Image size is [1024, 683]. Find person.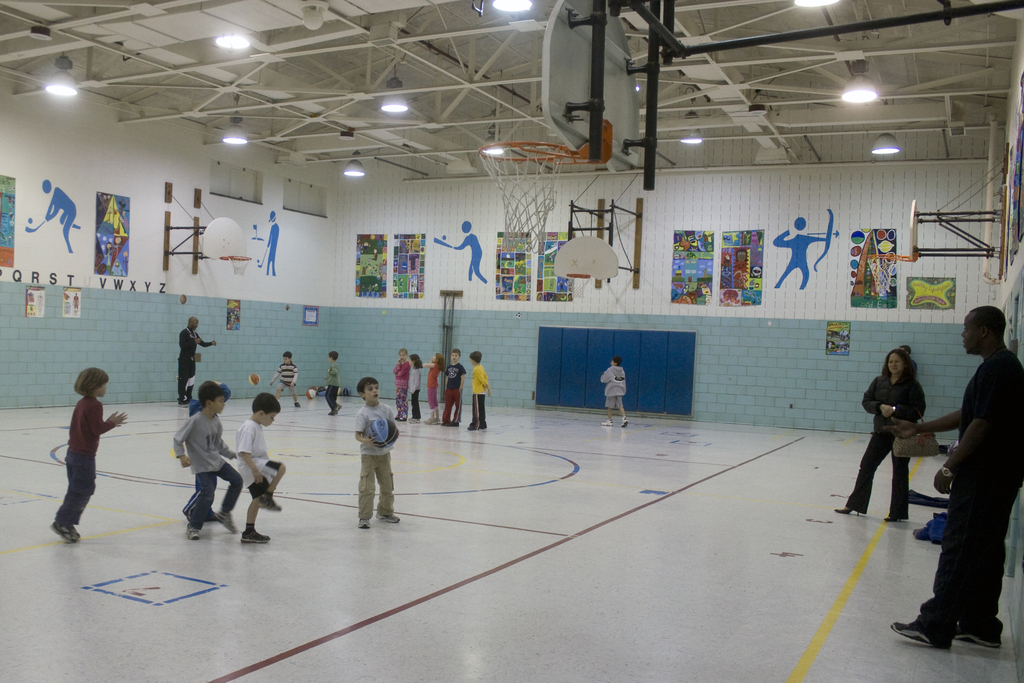
box=[177, 382, 243, 541].
